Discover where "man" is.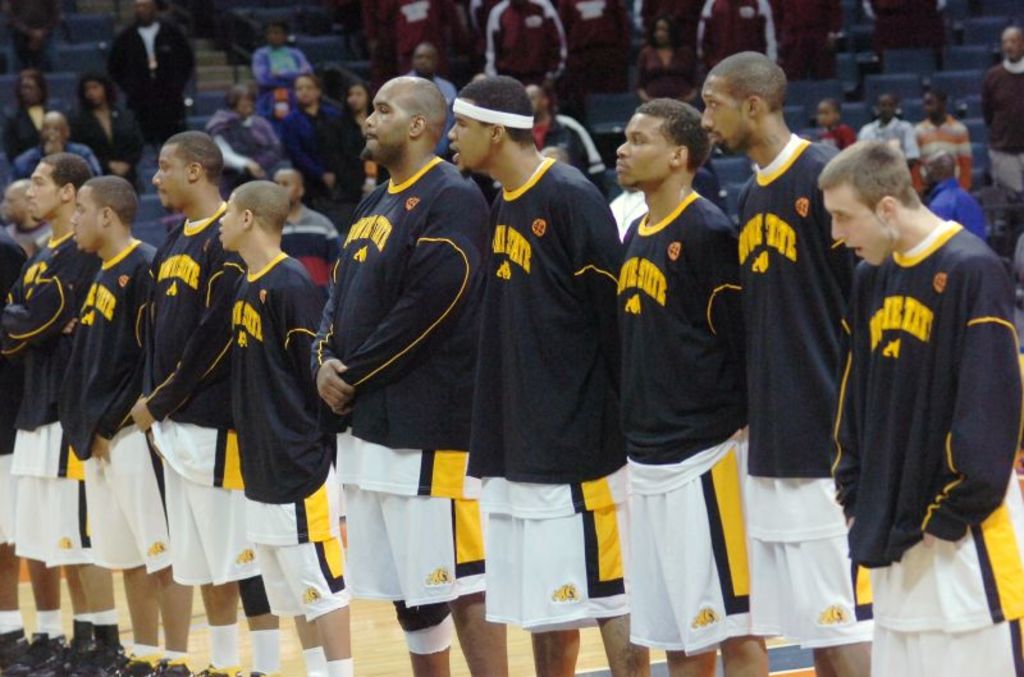
Discovered at [404,38,458,175].
